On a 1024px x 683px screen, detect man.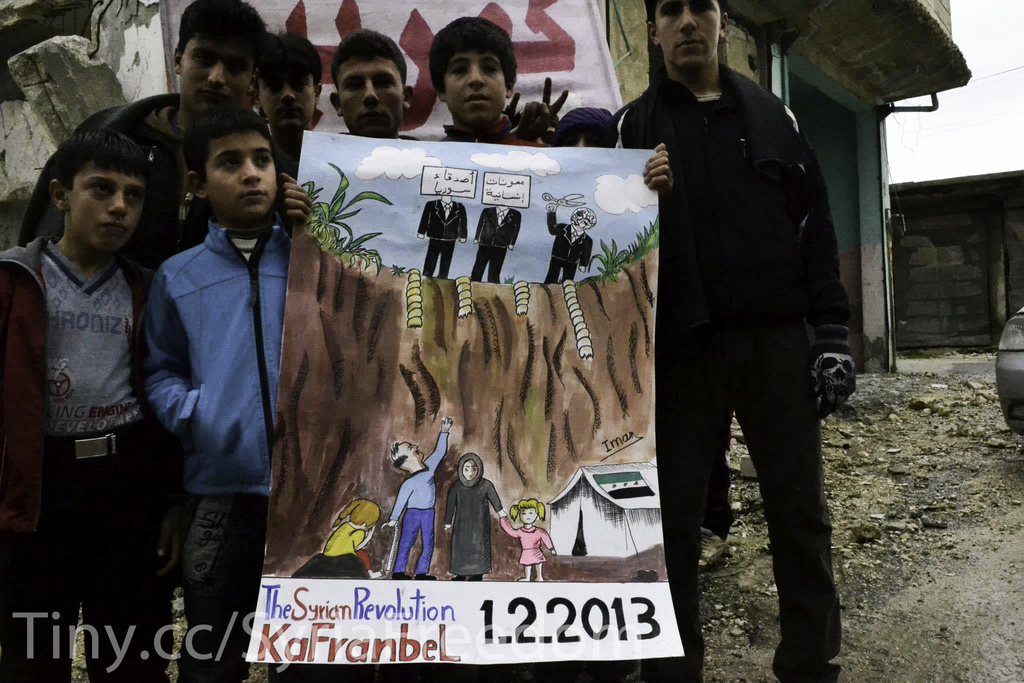
<bbox>250, 30, 324, 189</bbox>.
